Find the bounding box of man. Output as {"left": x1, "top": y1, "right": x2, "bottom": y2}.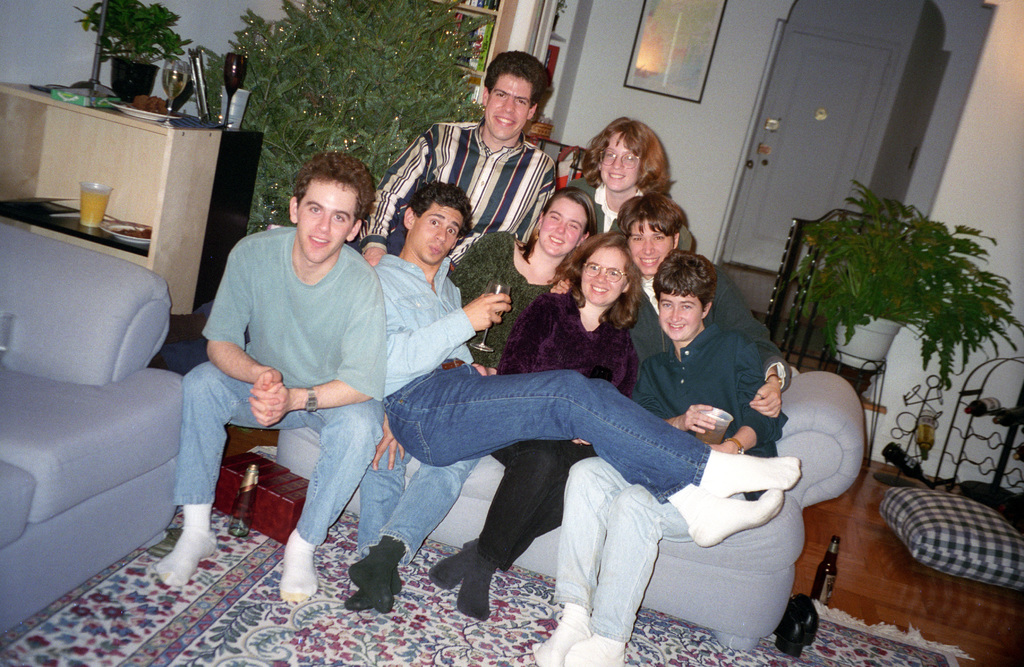
{"left": 349, "top": 50, "right": 559, "bottom": 271}.
